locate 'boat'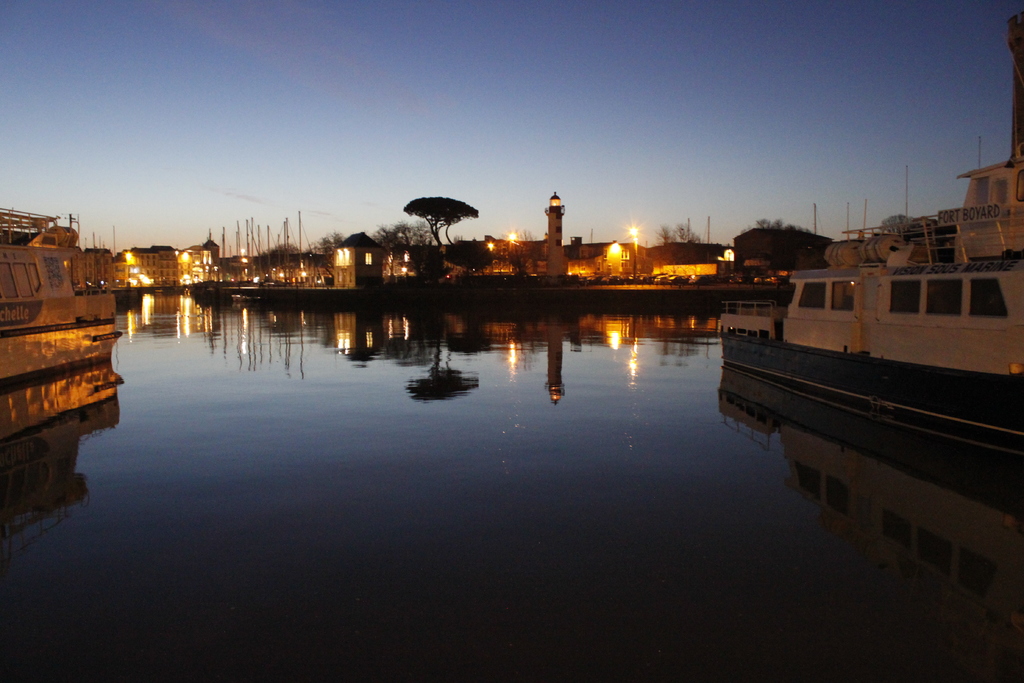
rect(714, 154, 1023, 422)
